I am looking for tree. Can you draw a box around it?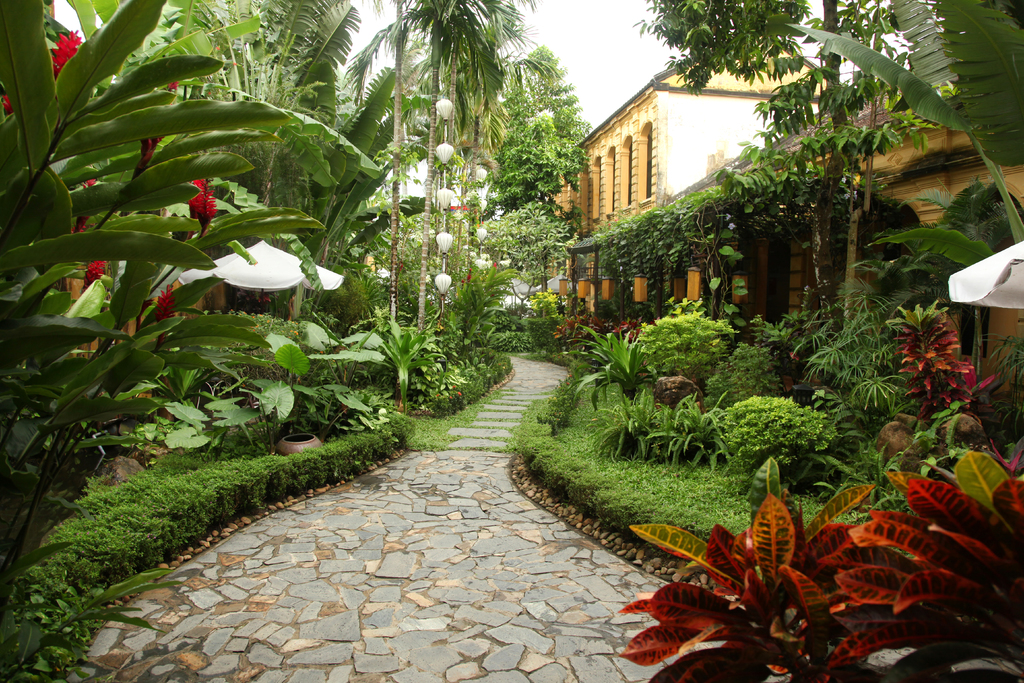
Sure, the bounding box is bbox=[492, 43, 591, 208].
